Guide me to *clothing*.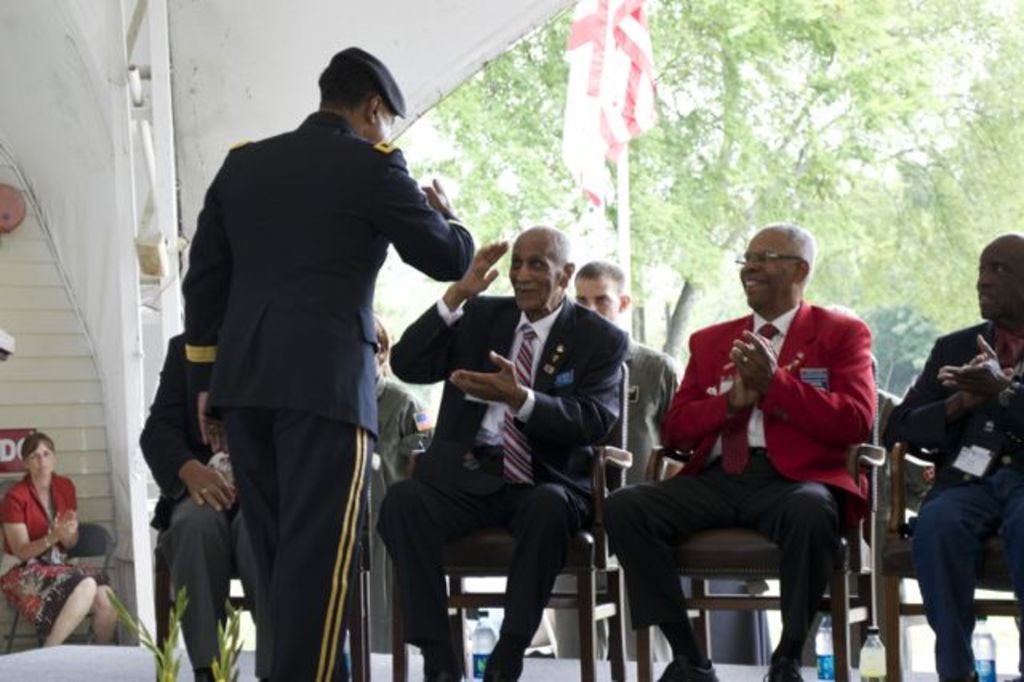
Guidance: left=157, top=70, right=448, bottom=669.
